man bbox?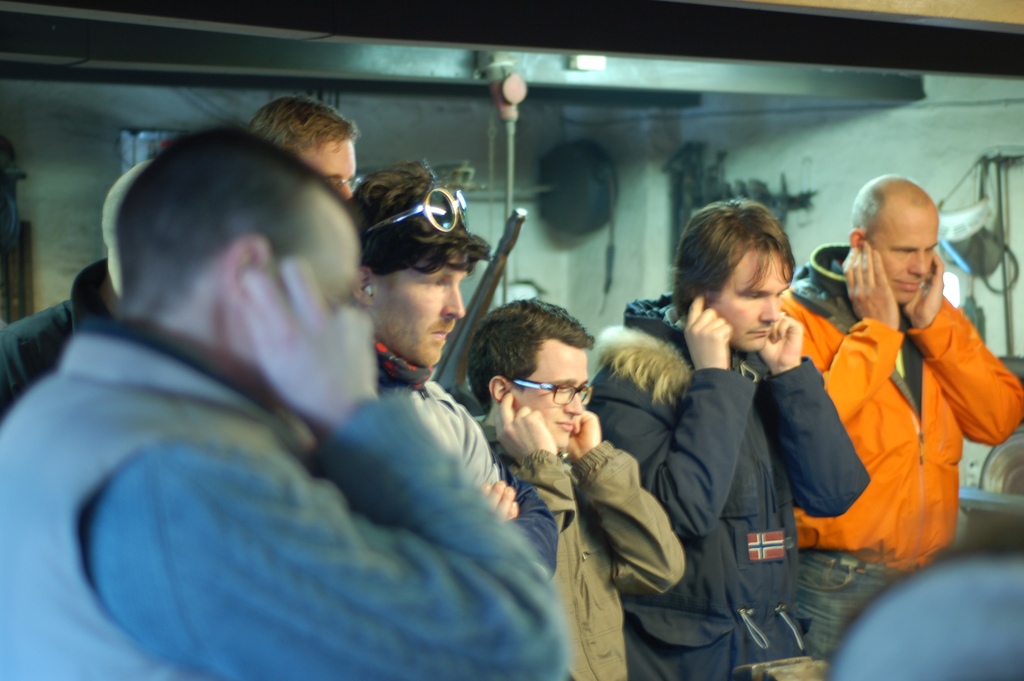
467/298/688/680
